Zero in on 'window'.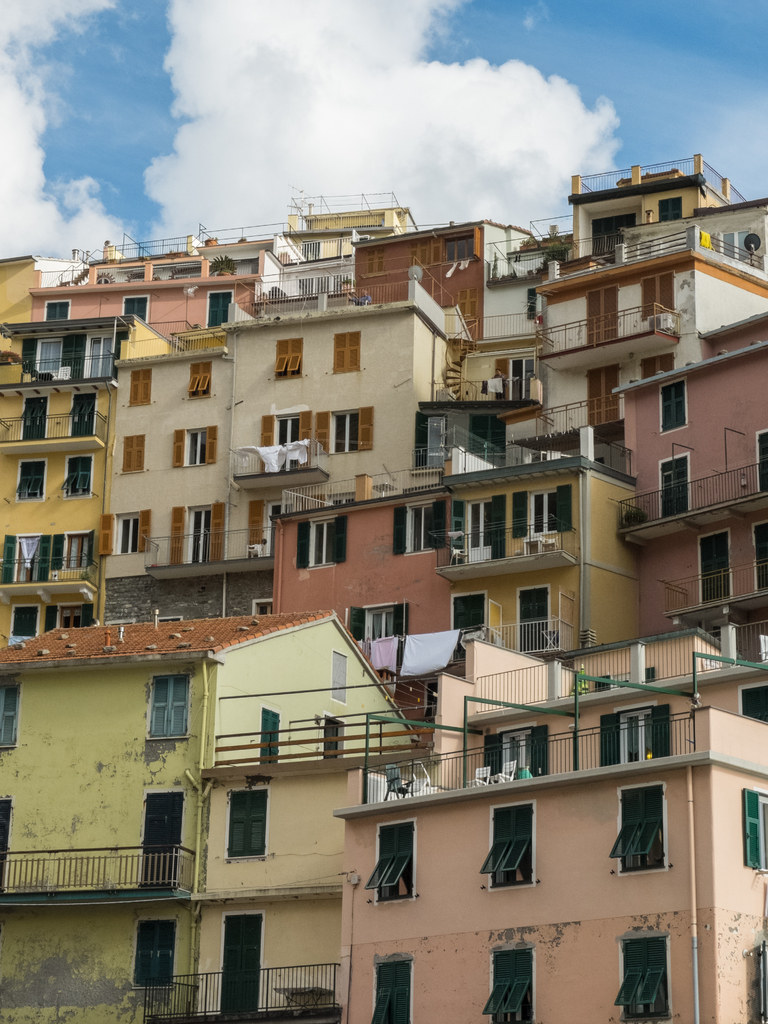
Zeroed in: detection(363, 824, 412, 900).
